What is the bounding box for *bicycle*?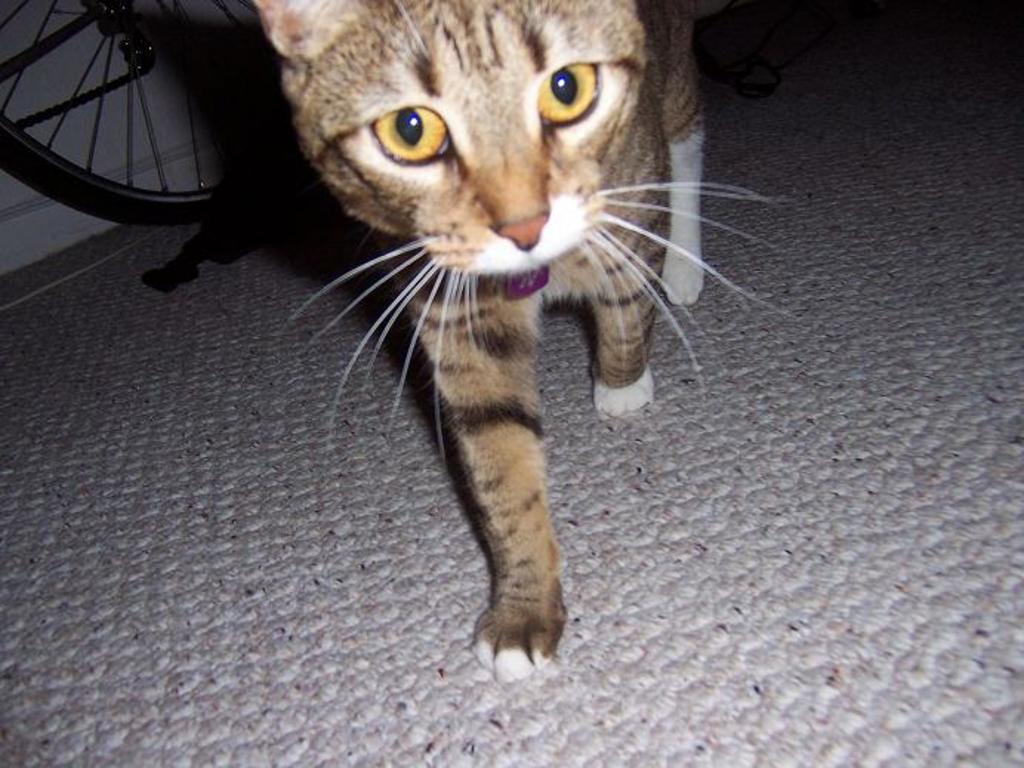
(0,0,293,255).
